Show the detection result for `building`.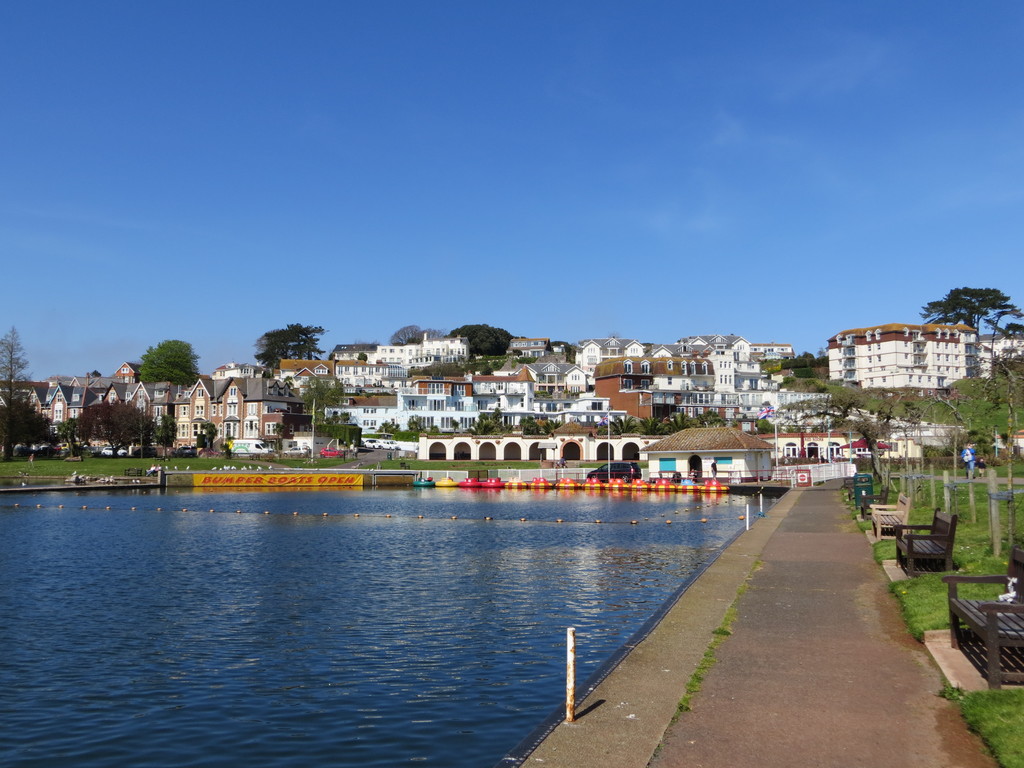
[0, 363, 275, 457].
